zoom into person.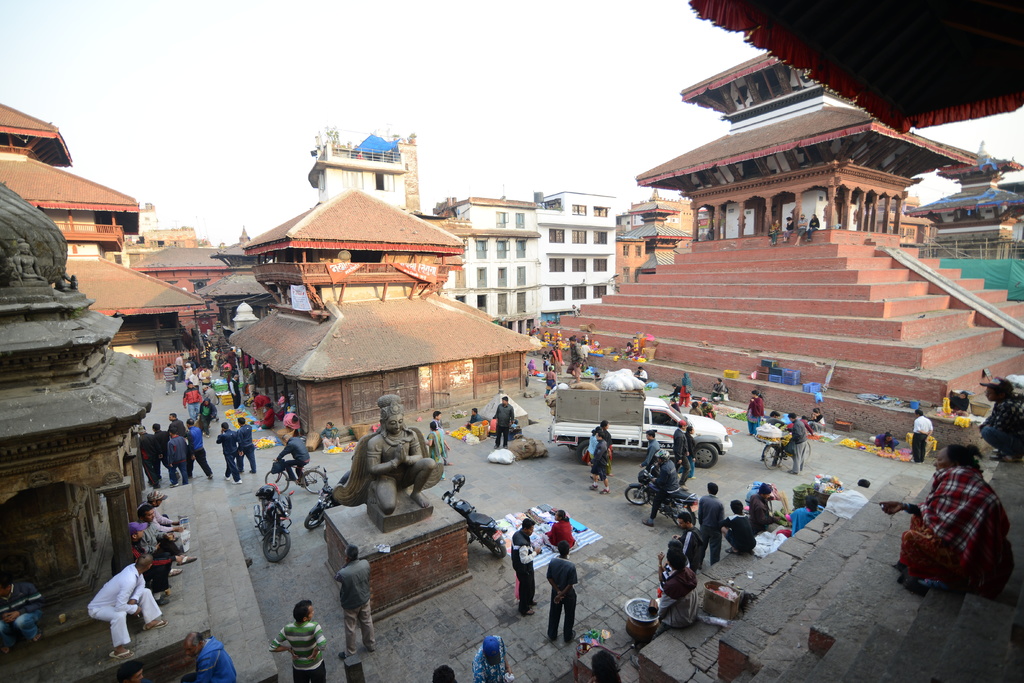
Zoom target: bbox(781, 411, 810, 477).
